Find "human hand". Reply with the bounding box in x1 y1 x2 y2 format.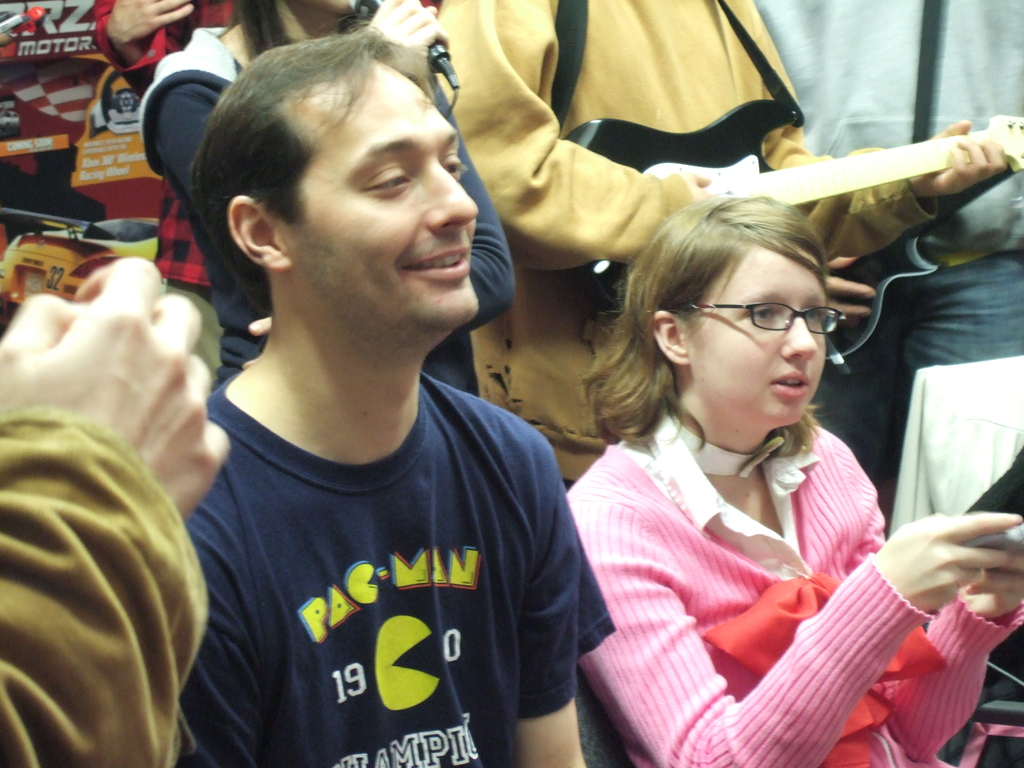
910 120 1009 199.
